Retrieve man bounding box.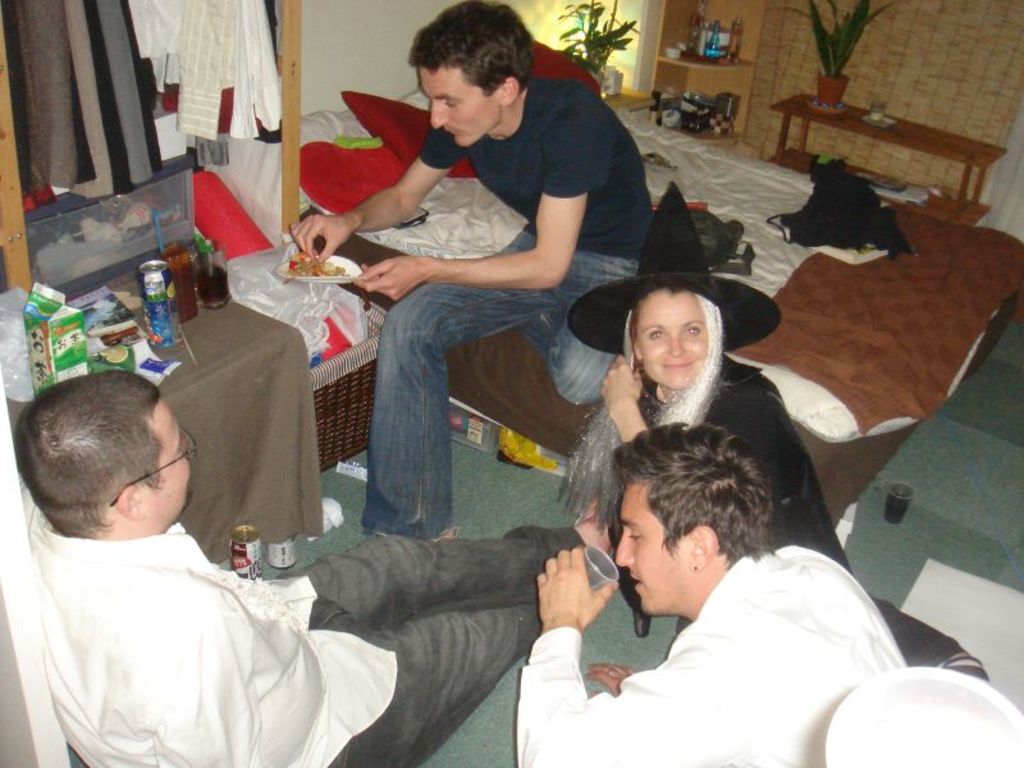
Bounding box: 26 362 616 767.
